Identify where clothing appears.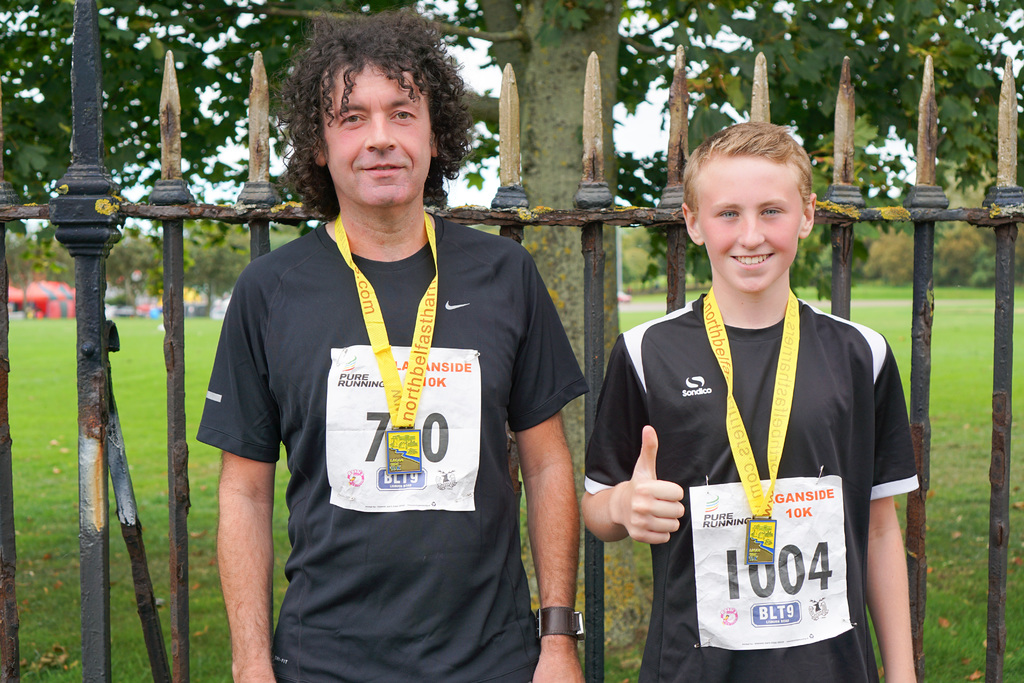
Appears at <box>585,295,925,682</box>.
